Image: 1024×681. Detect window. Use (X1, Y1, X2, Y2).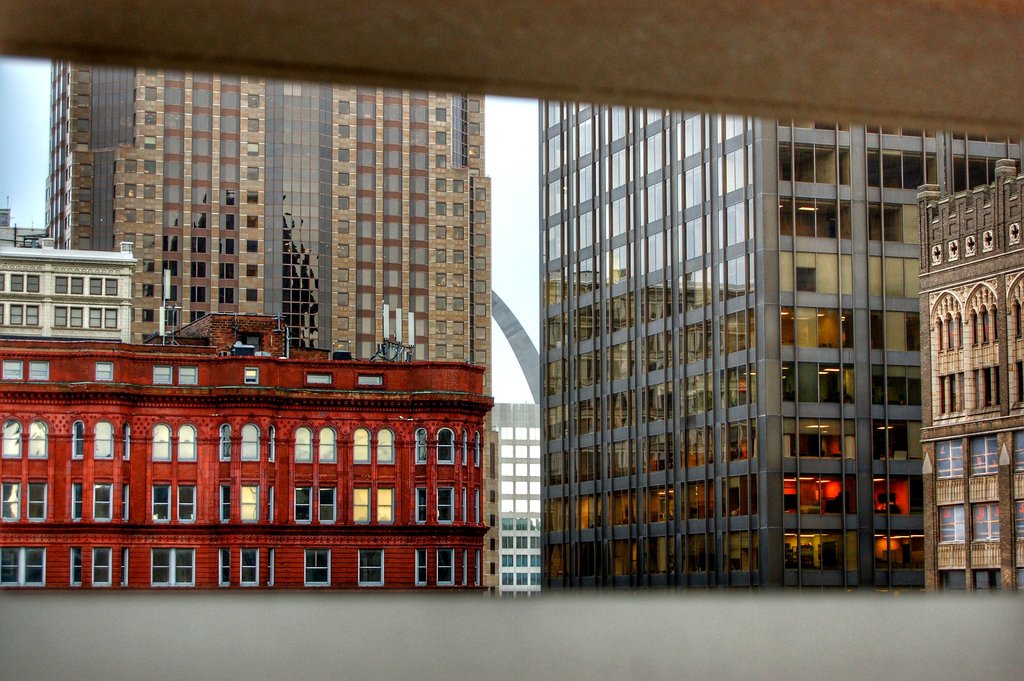
(152, 368, 169, 384).
